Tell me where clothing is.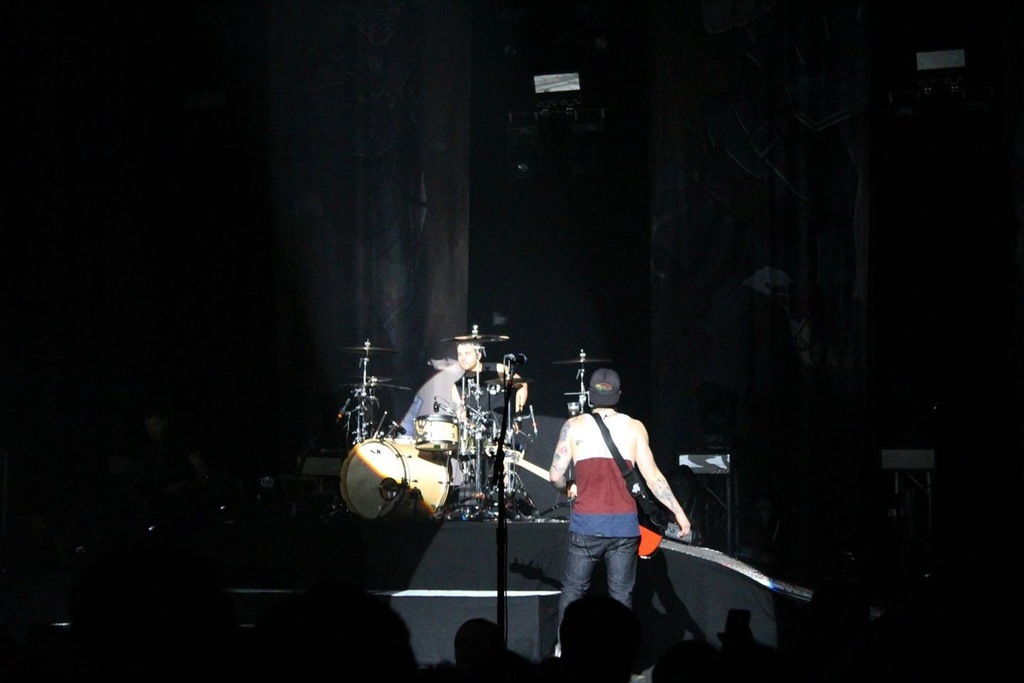
clothing is at BBox(450, 363, 519, 493).
